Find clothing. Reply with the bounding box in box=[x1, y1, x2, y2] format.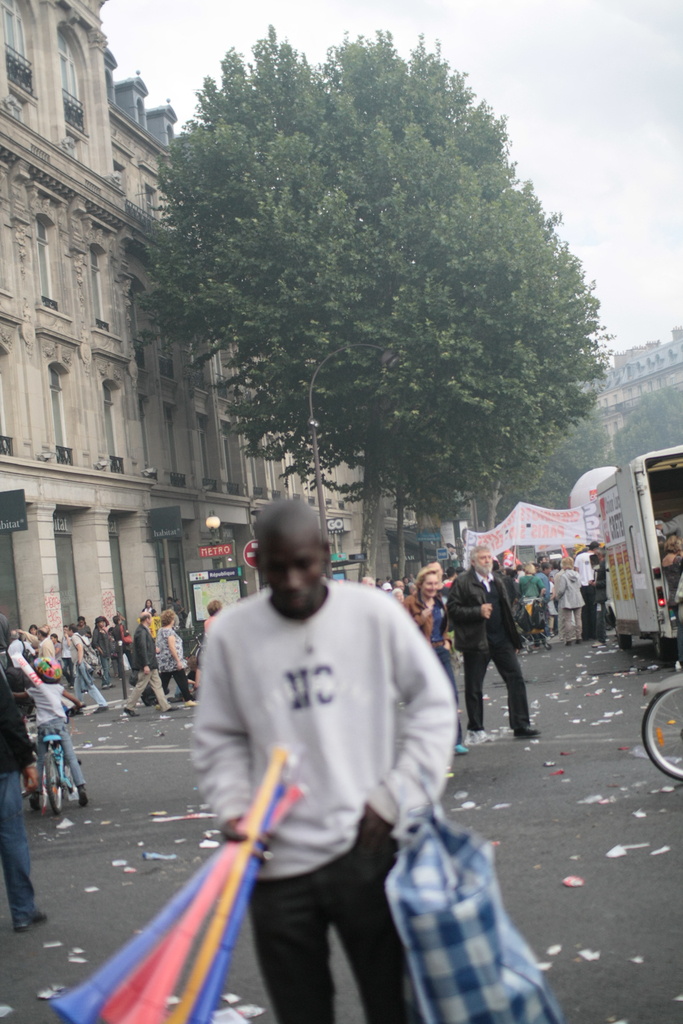
box=[129, 624, 169, 708].
